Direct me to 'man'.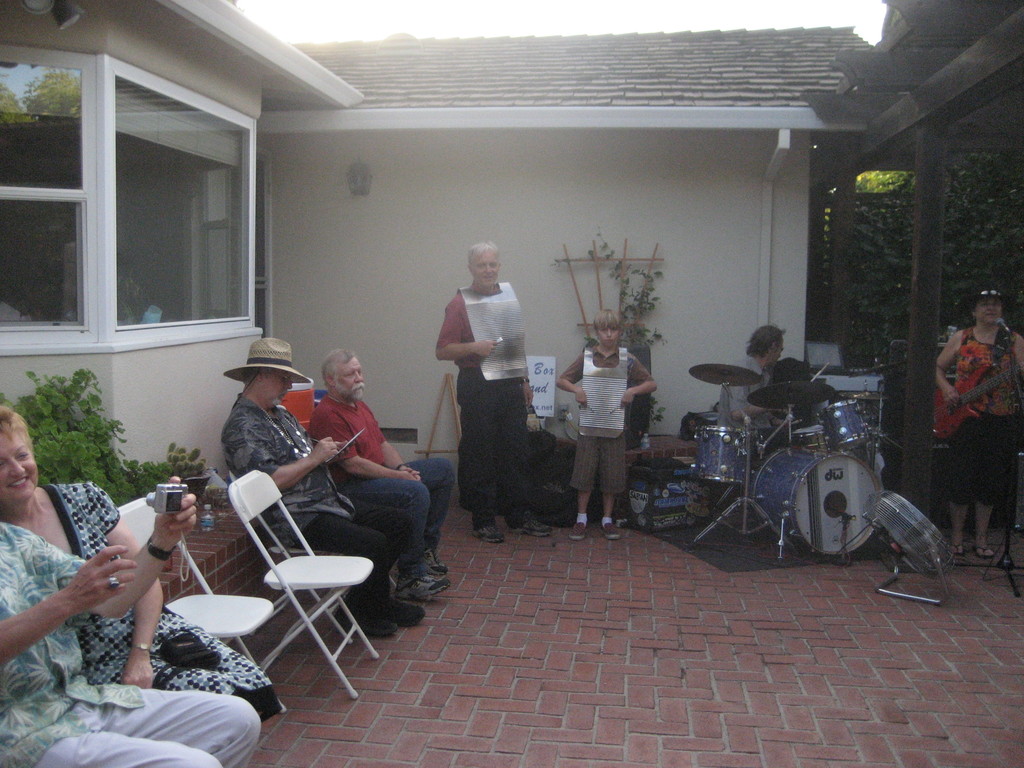
Direction: bbox=(310, 346, 454, 599).
